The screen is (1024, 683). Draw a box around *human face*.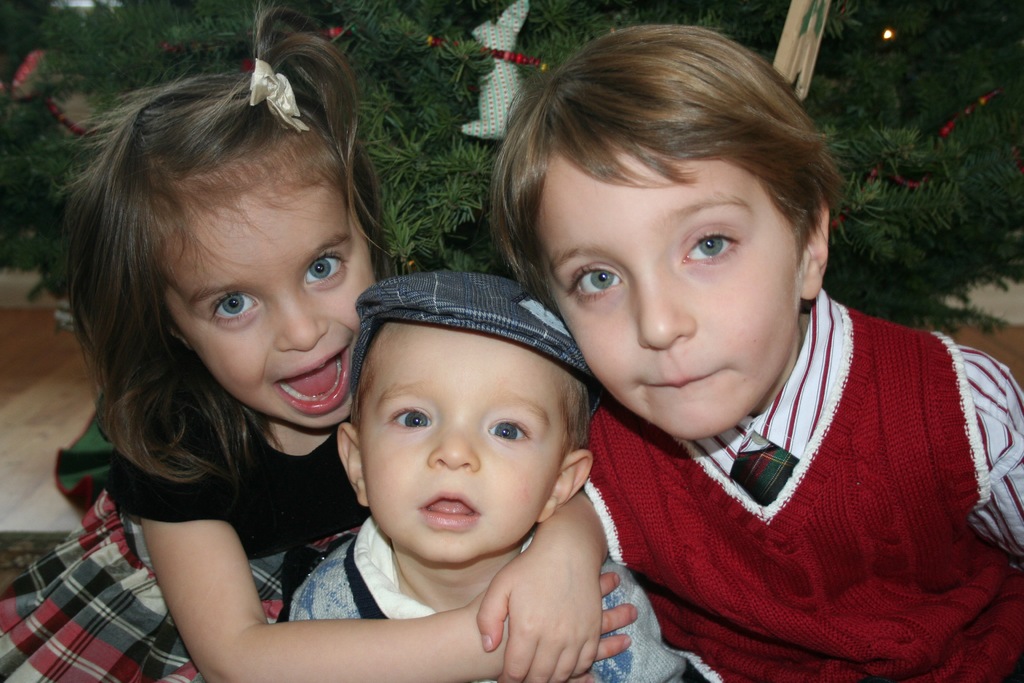
crop(154, 156, 385, 427).
